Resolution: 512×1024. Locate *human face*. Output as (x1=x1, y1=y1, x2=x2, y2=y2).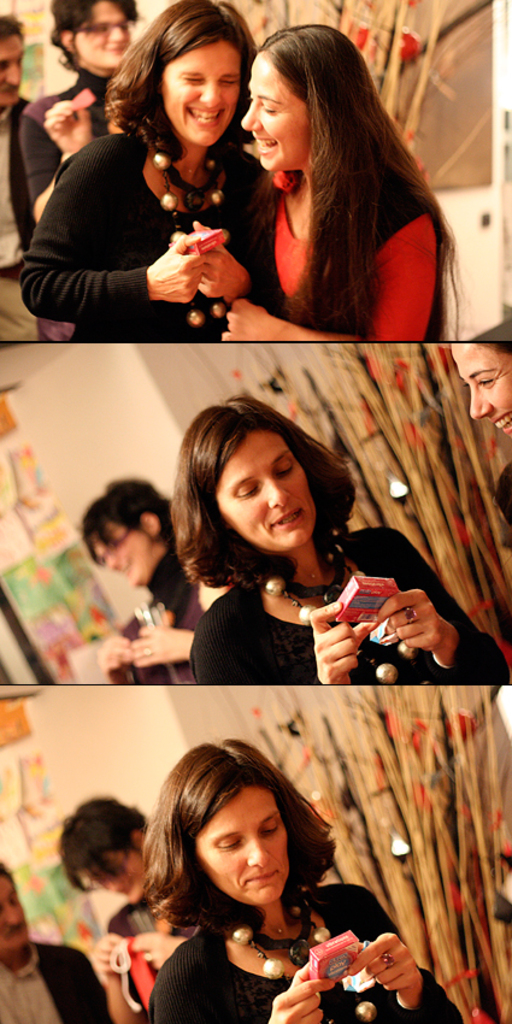
(x1=218, y1=432, x2=316, y2=555).
